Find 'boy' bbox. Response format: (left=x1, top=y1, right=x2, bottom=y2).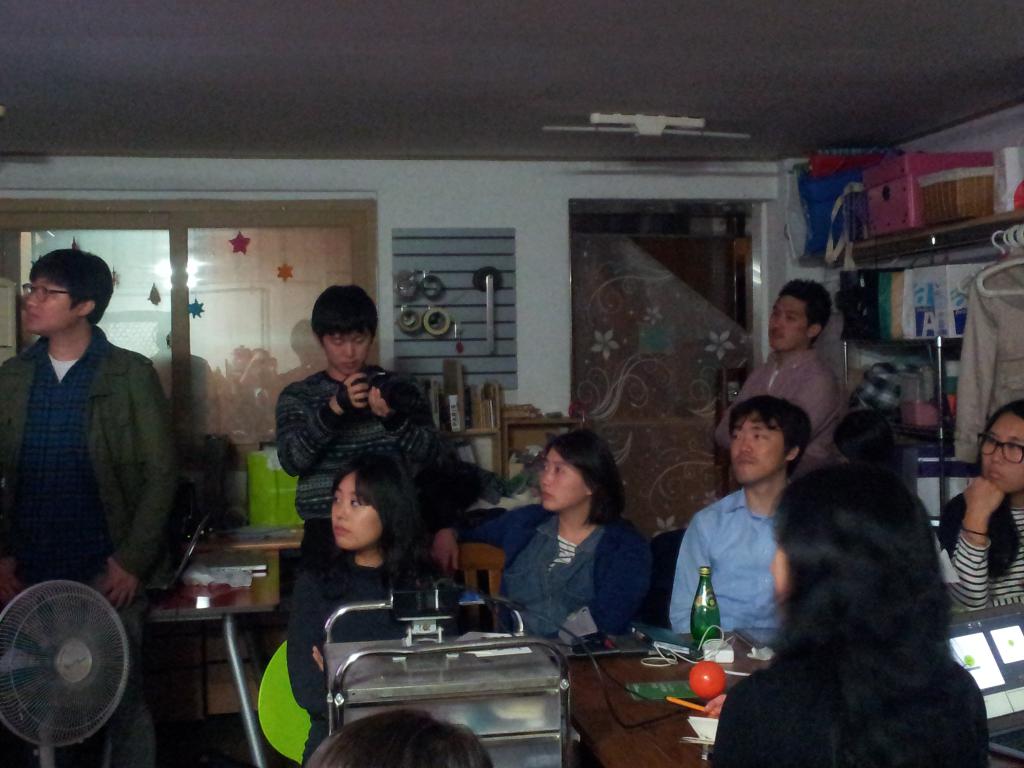
(left=0, top=246, right=182, bottom=767).
